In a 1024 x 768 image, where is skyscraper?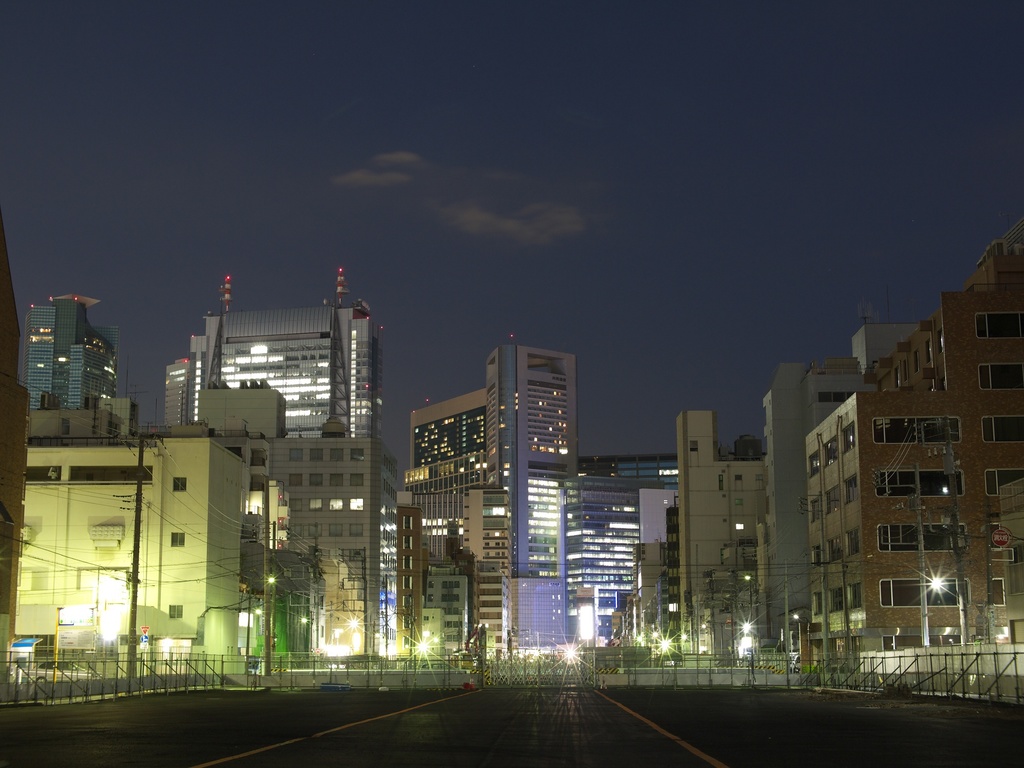
[x1=161, y1=263, x2=424, y2=652].
